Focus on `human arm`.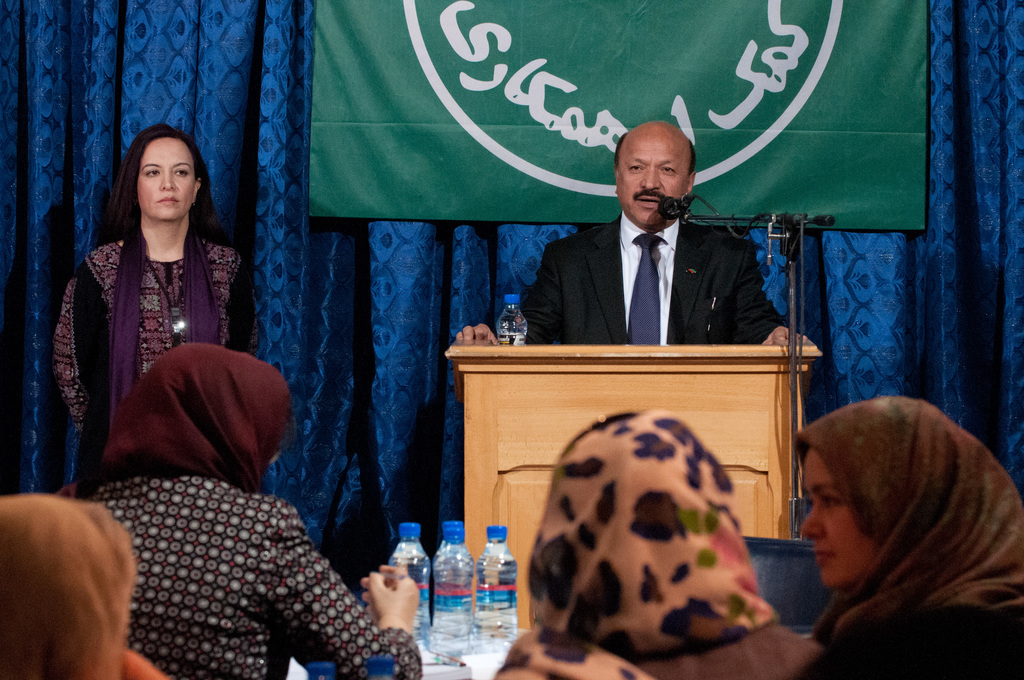
Focused at crop(51, 261, 92, 432).
